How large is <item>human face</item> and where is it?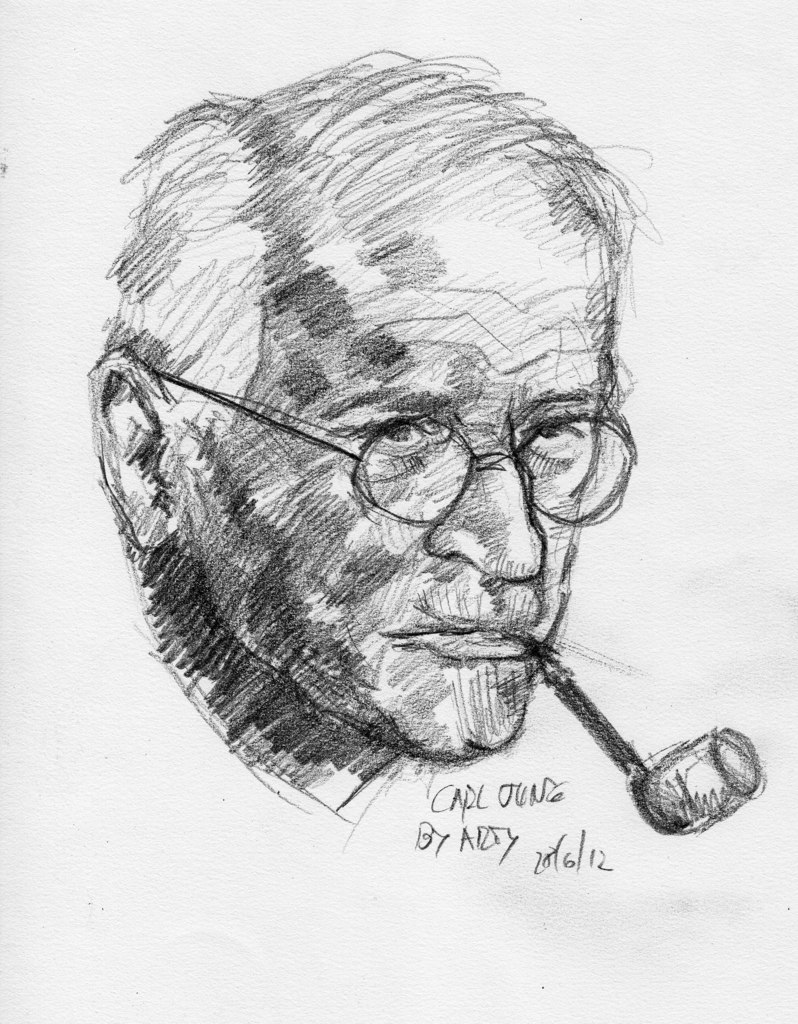
Bounding box: box(193, 220, 617, 760).
